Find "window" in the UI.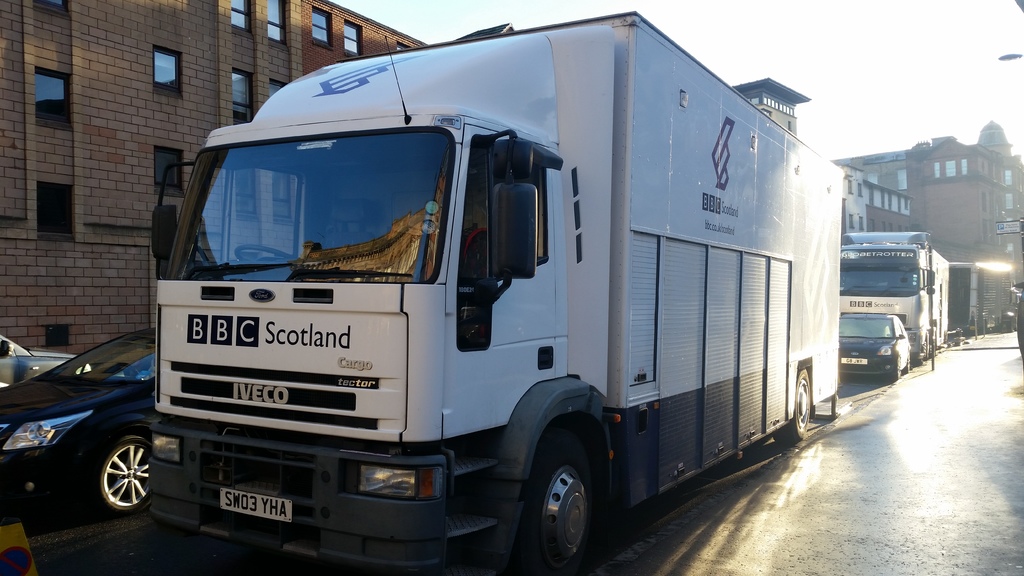
UI element at box(154, 42, 184, 95).
